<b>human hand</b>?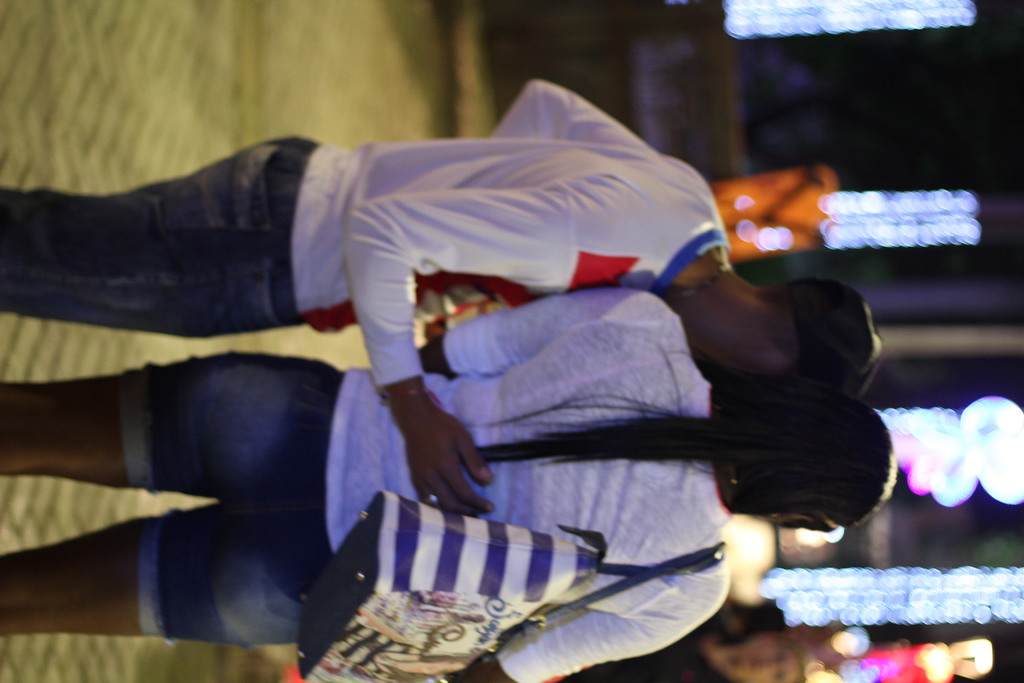
detection(403, 409, 486, 509)
